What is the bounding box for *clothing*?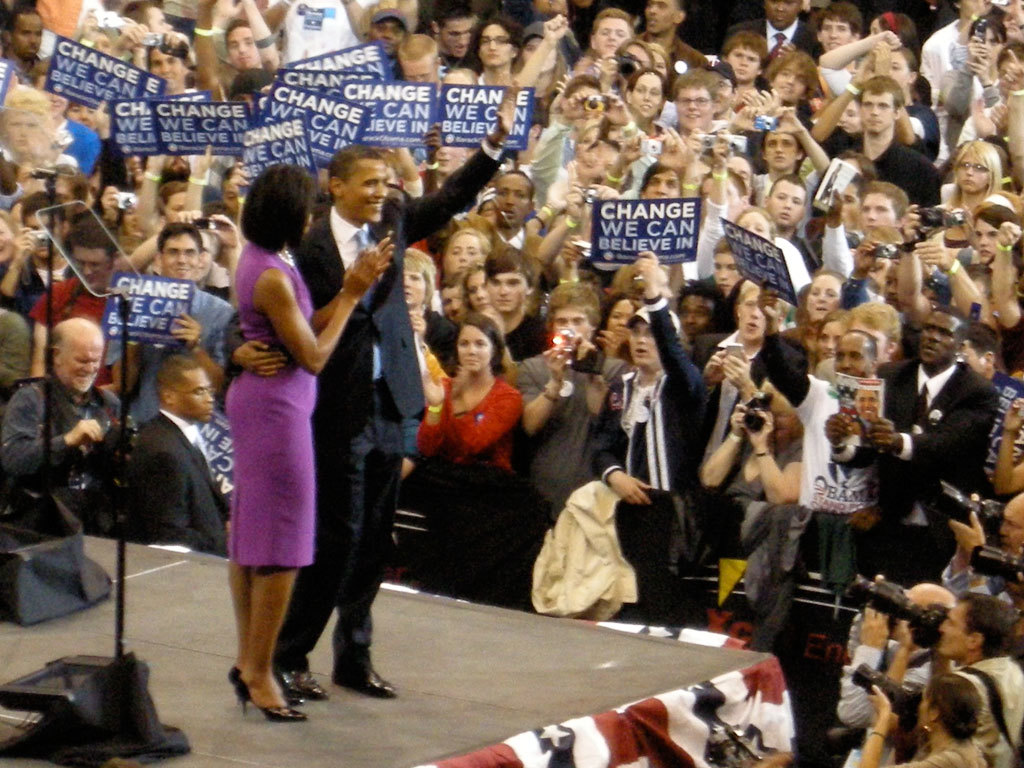
<bbox>0, 305, 37, 395</bbox>.
